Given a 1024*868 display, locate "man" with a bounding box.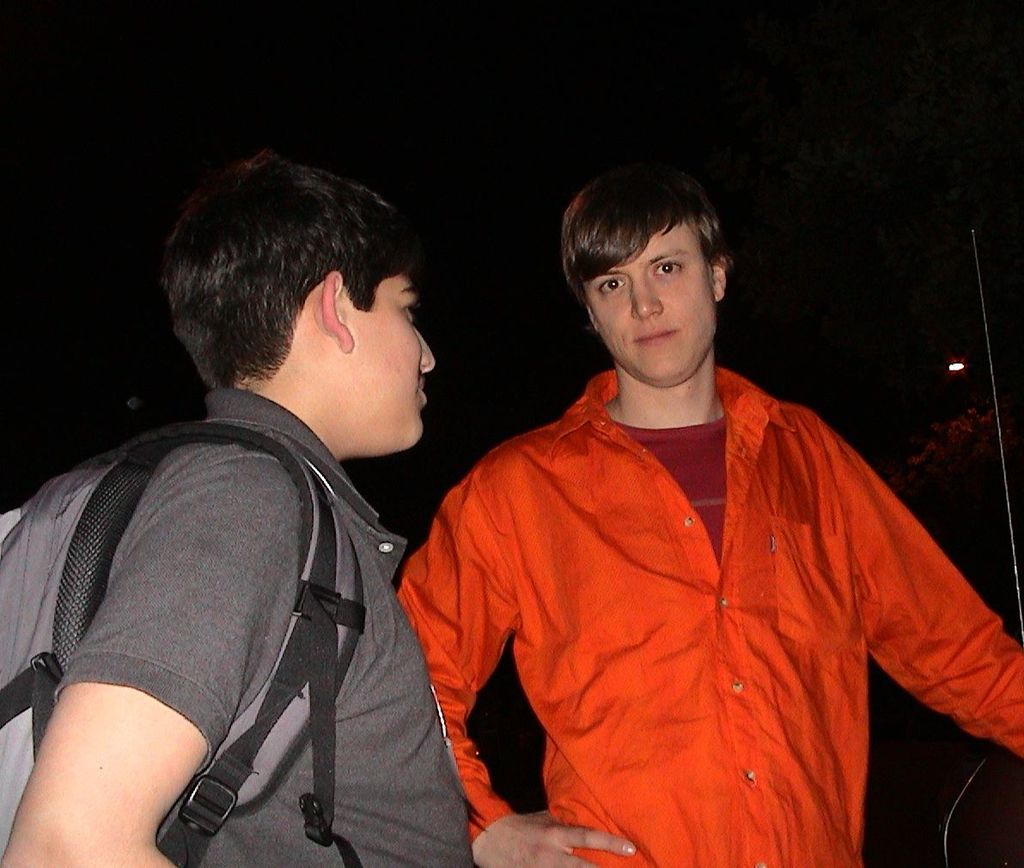
Located: 363 183 979 858.
